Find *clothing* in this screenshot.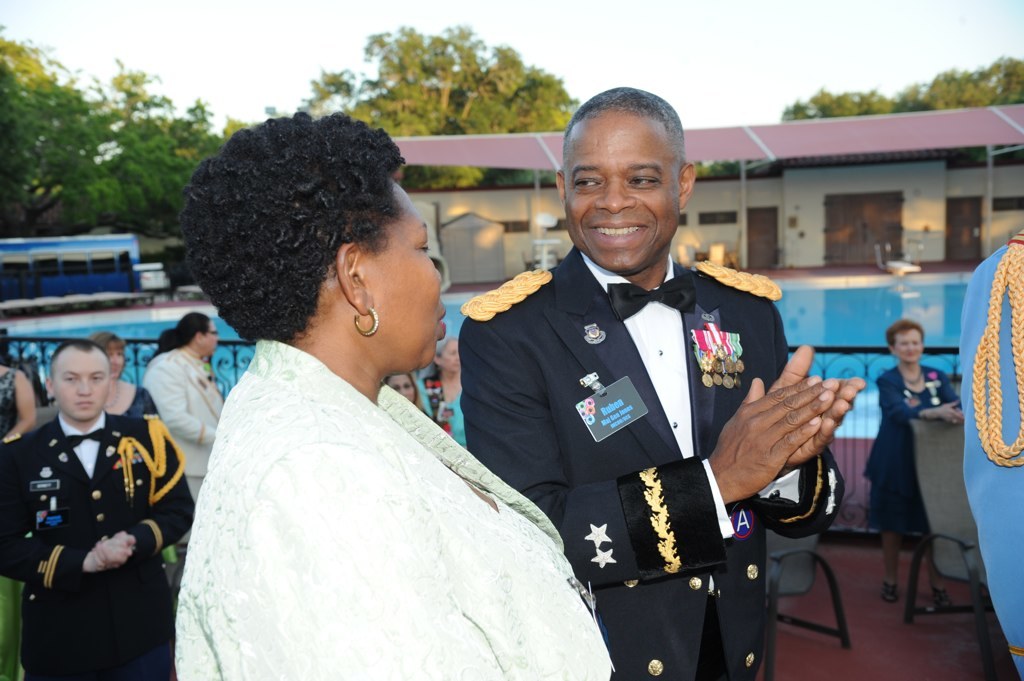
The bounding box for *clothing* is {"x1": 958, "y1": 233, "x2": 1023, "y2": 678}.
